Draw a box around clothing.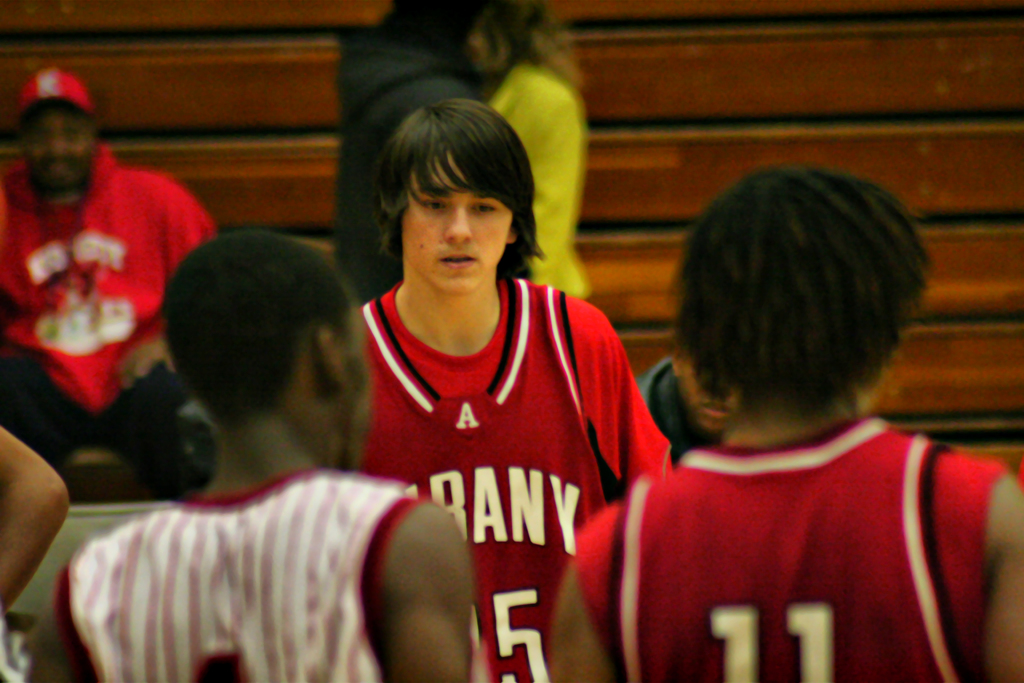
x1=637 y1=359 x2=719 y2=460.
